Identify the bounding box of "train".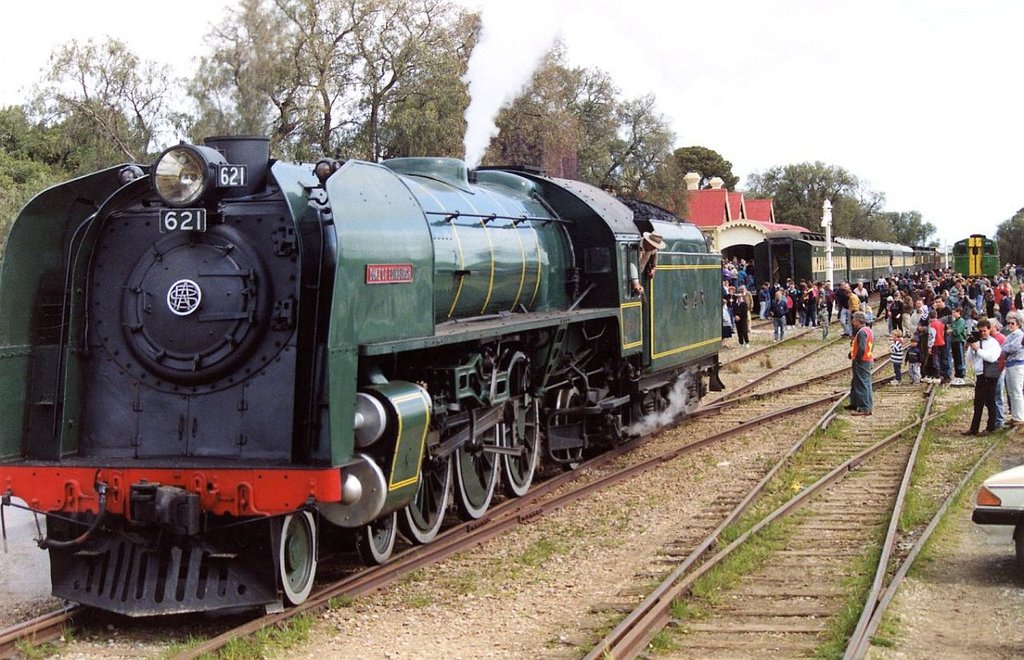
{"left": 753, "top": 242, "right": 923, "bottom": 298}.
